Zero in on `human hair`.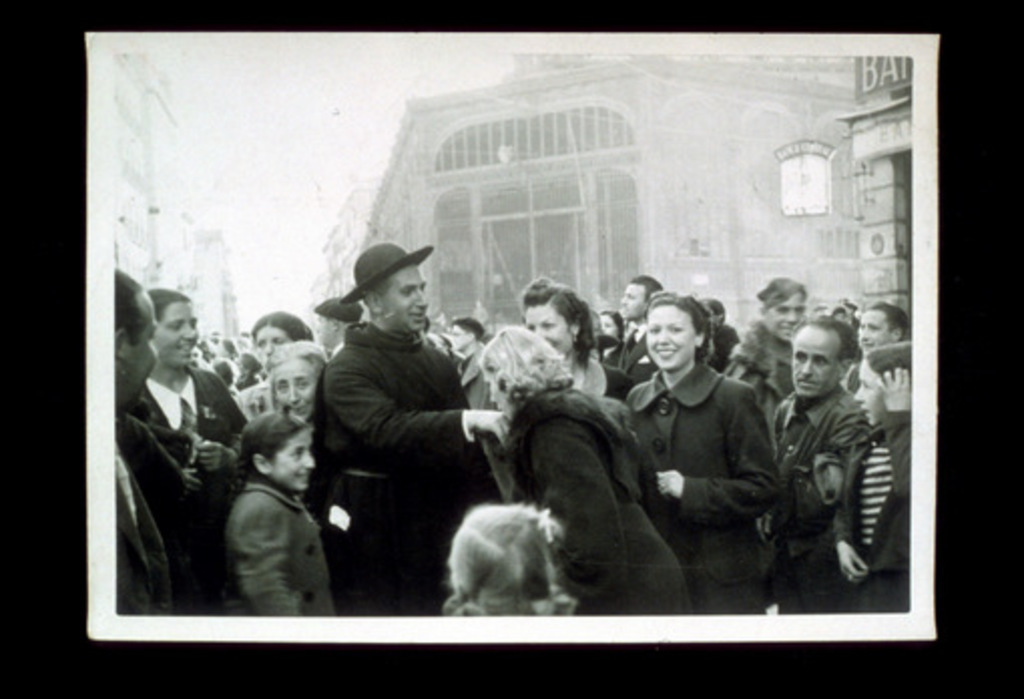
Zeroed in: <bbox>147, 285, 191, 321</bbox>.
